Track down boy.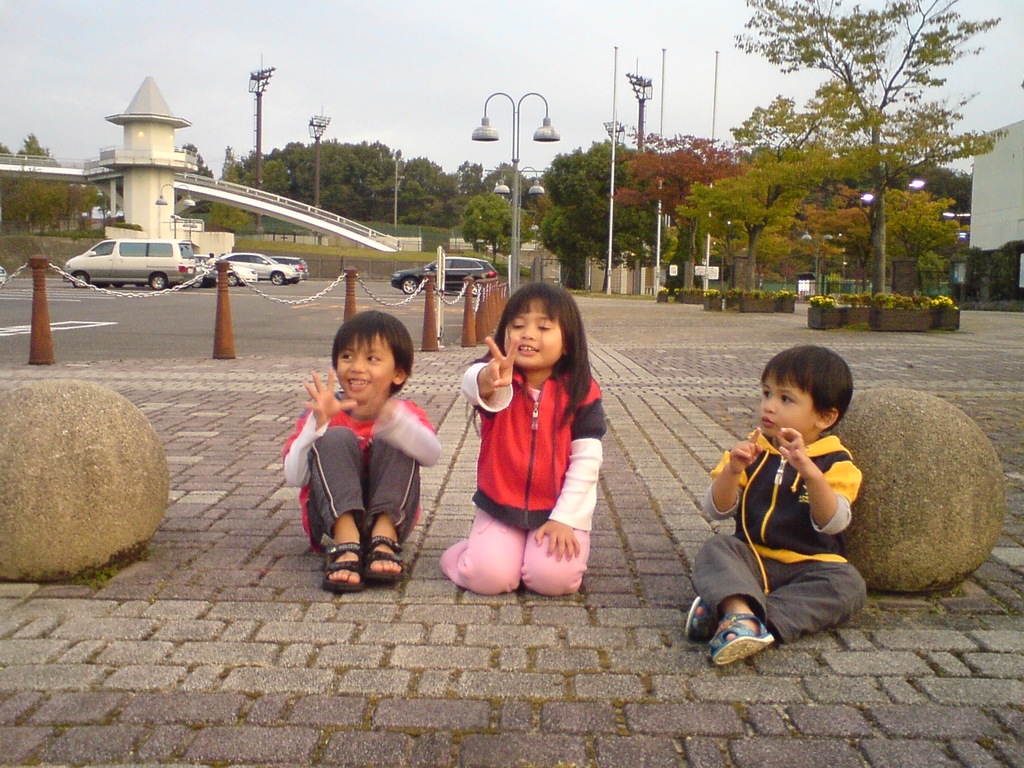
Tracked to (x1=281, y1=310, x2=441, y2=593).
